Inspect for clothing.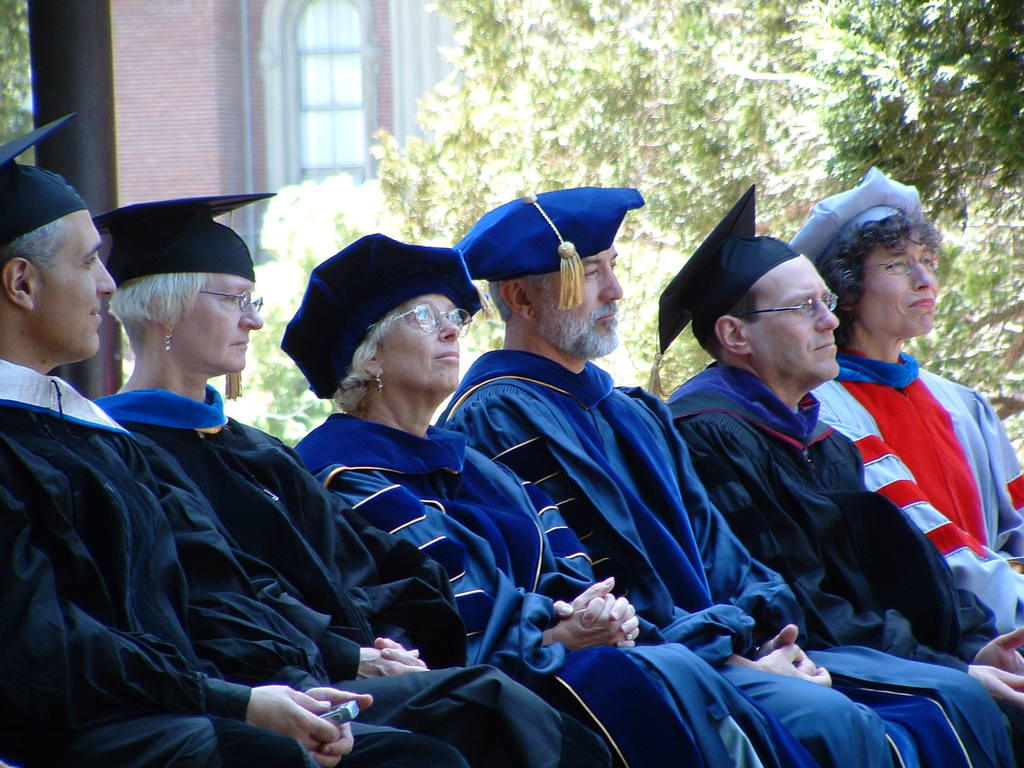
Inspection: 826 335 1014 581.
